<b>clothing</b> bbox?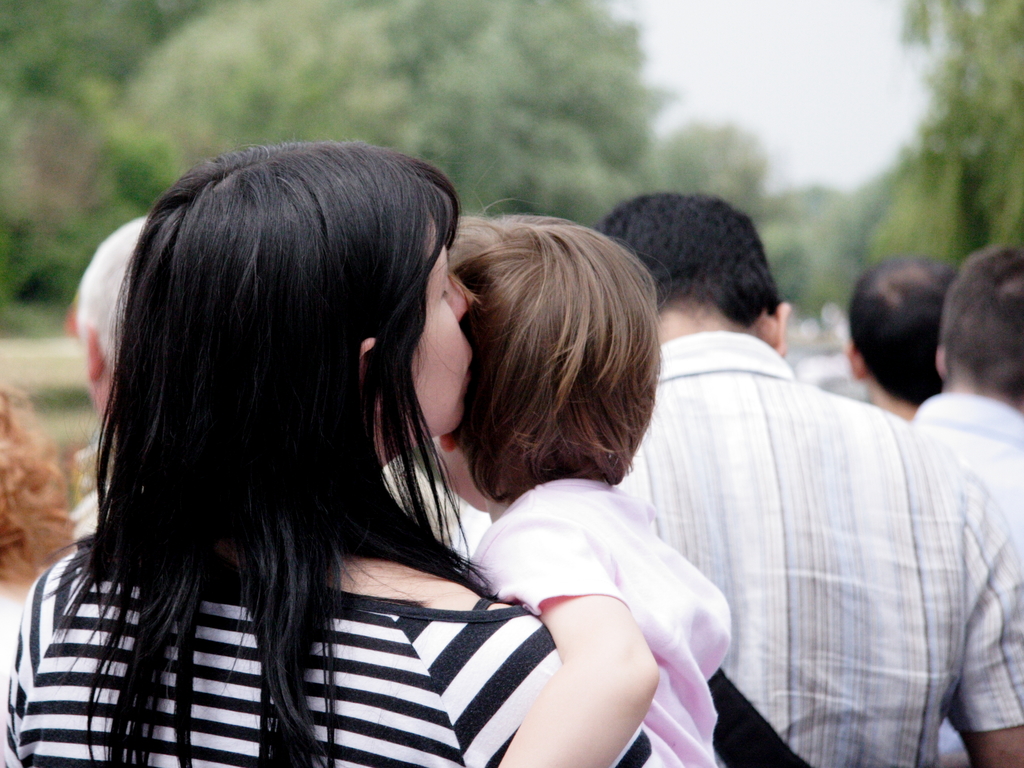
locate(6, 526, 652, 767)
